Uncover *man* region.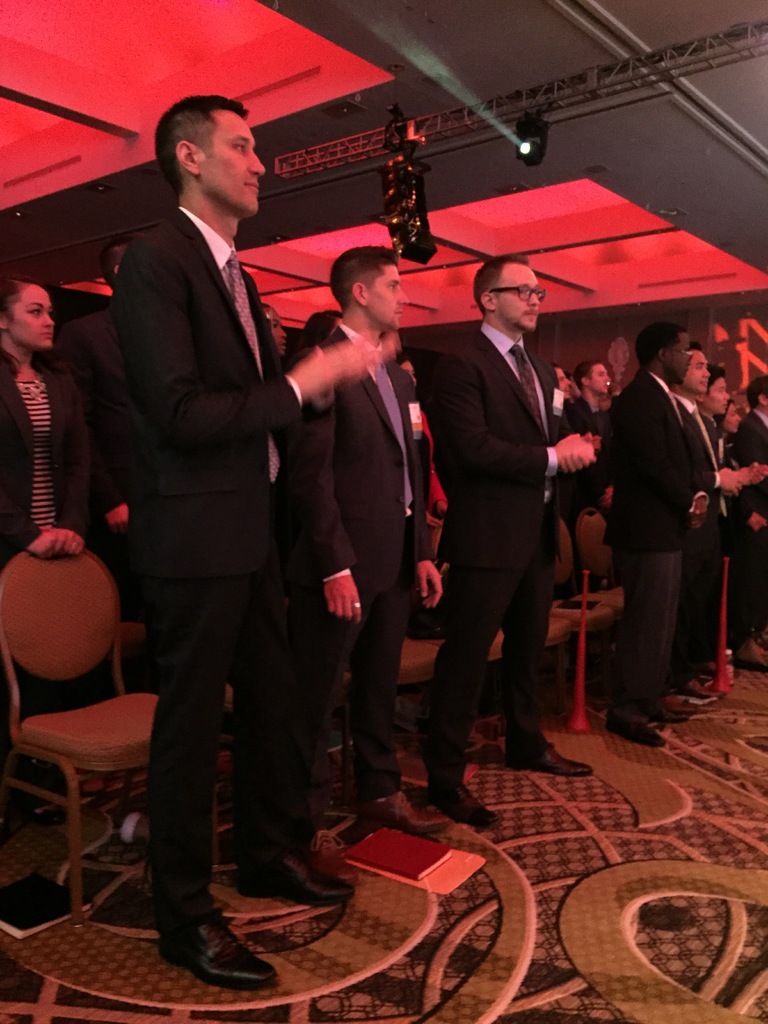
Uncovered: bbox=(436, 253, 606, 834).
